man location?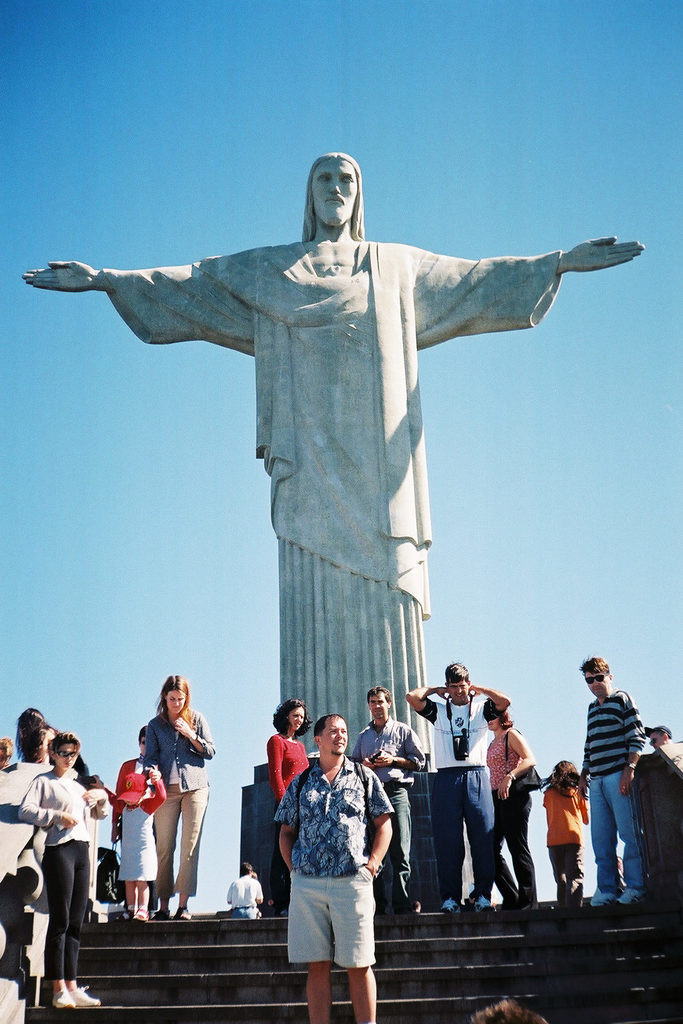
405/657/512/913
